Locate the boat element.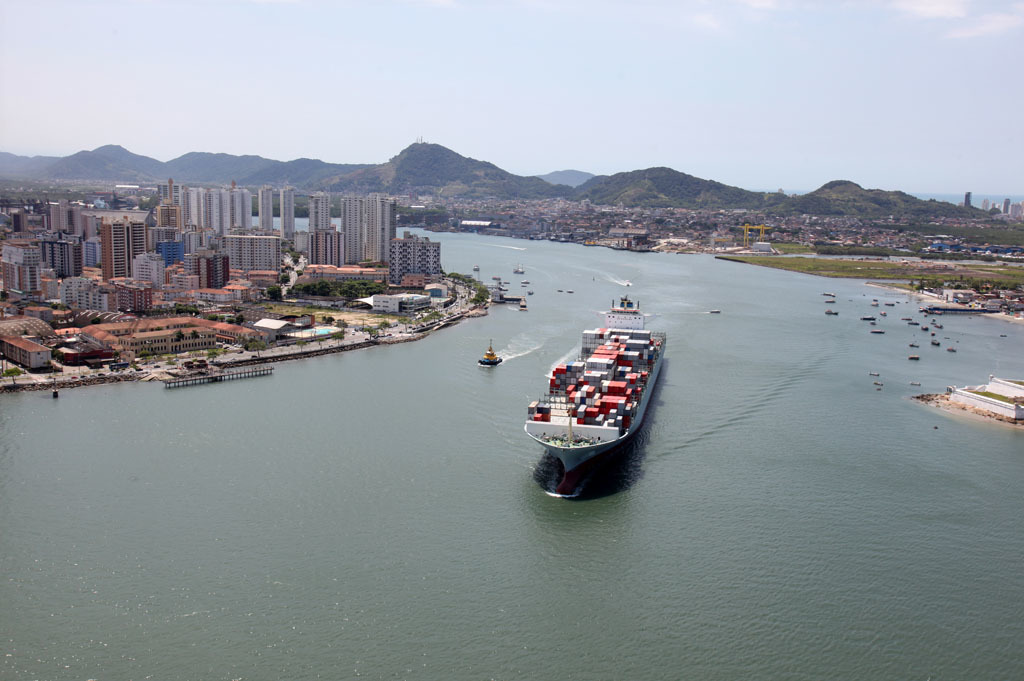
Element bbox: 869 304 880 308.
